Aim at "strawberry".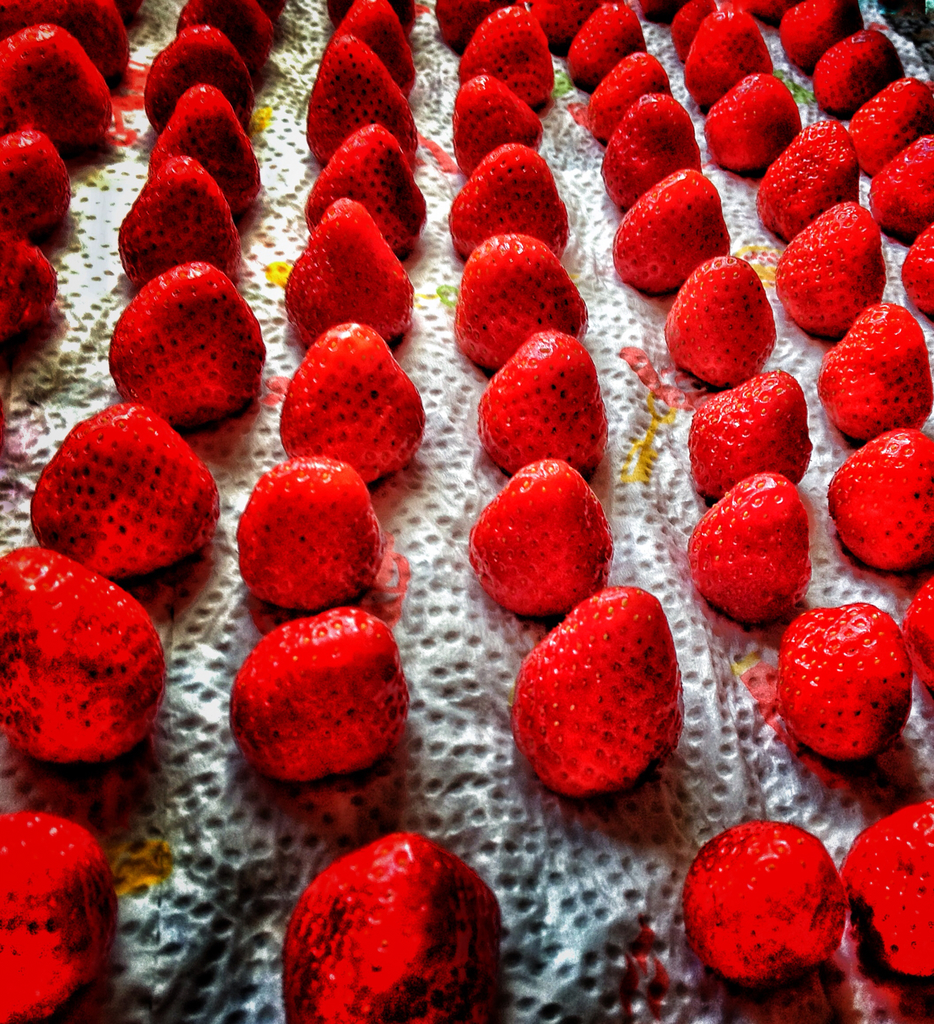
Aimed at select_region(448, 147, 574, 266).
